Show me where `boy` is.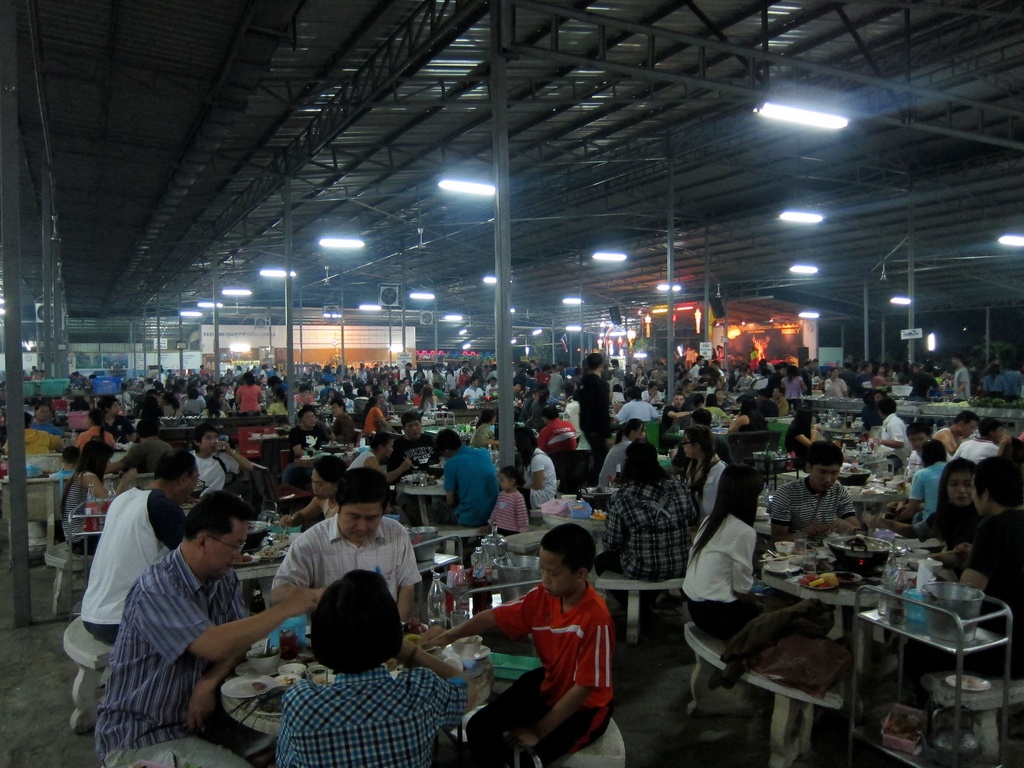
`boy` is at left=426, top=515, right=615, bottom=767.
